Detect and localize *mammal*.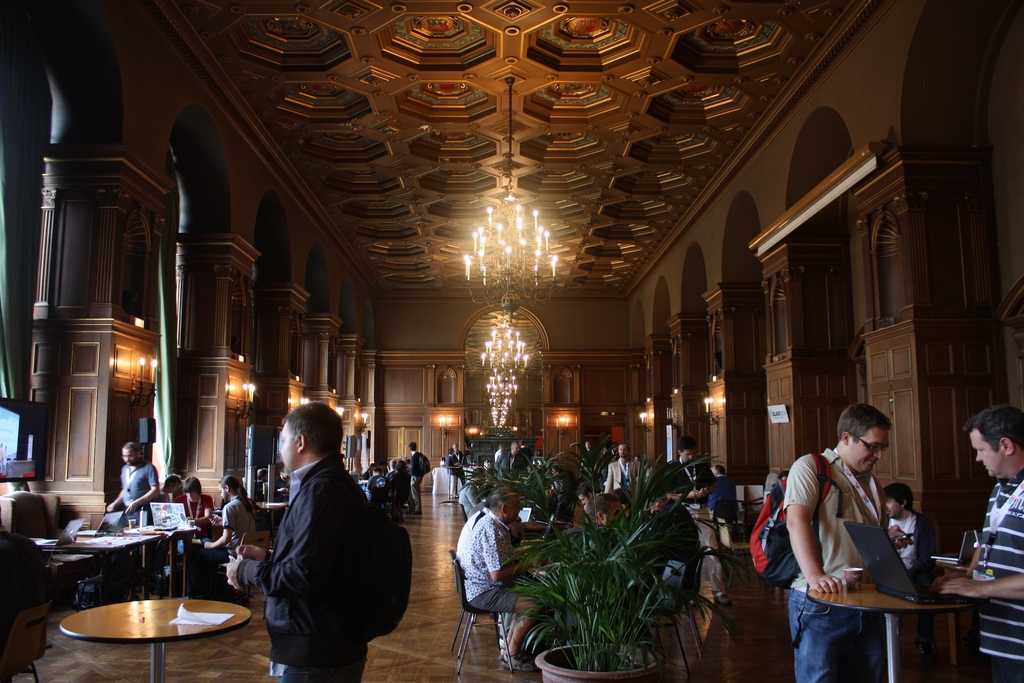
Localized at [598, 441, 639, 507].
